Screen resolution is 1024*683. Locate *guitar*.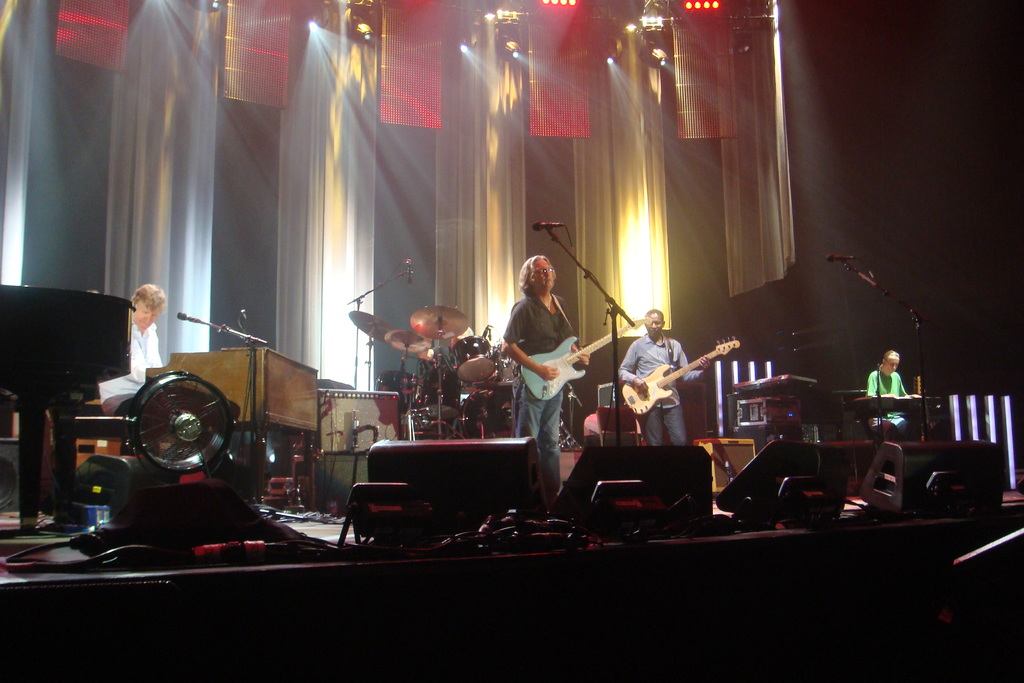
l=516, t=315, r=648, b=403.
